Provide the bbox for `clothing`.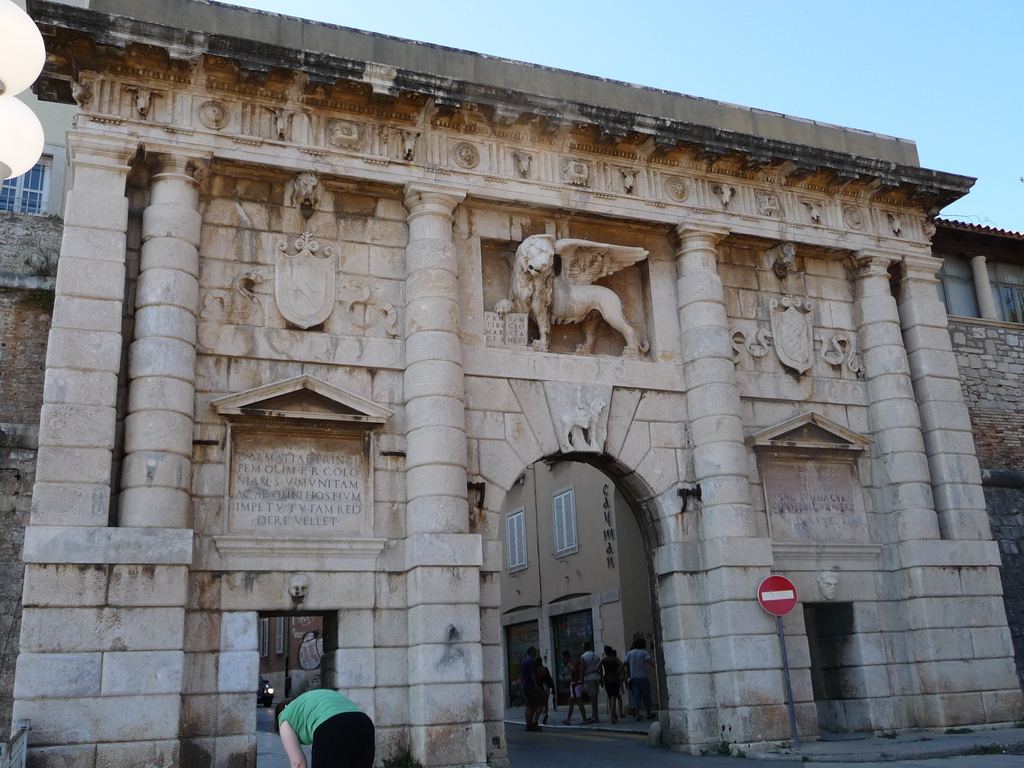
box=[272, 675, 356, 767].
